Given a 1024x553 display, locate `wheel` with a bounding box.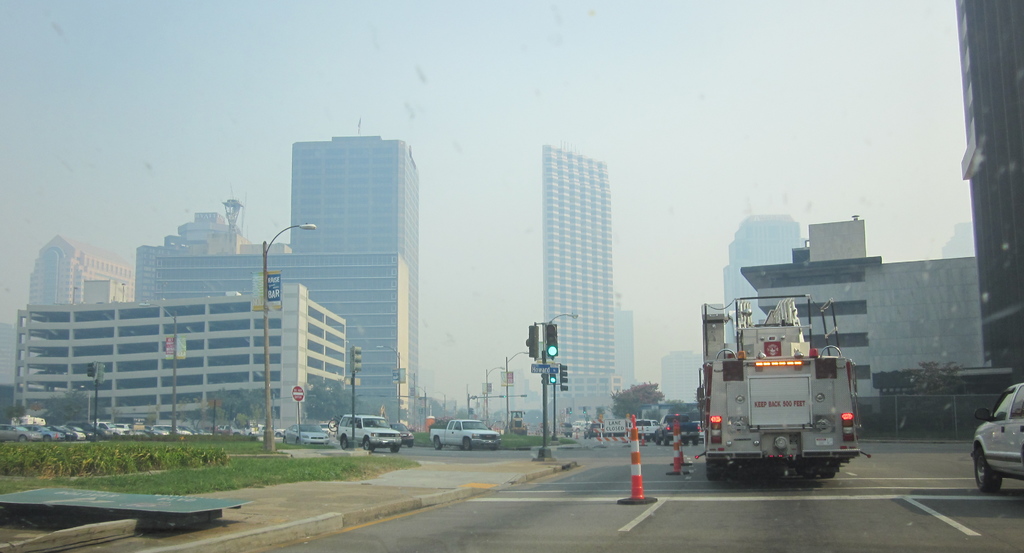
Located: [821, 469, 834, 477].
